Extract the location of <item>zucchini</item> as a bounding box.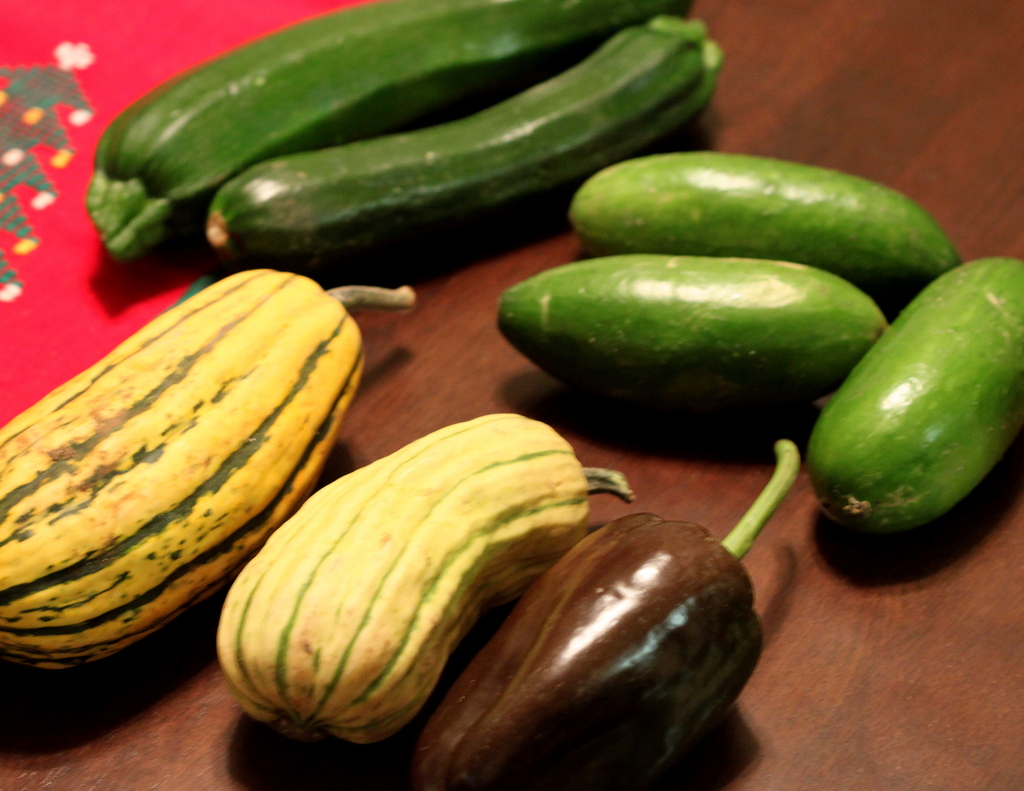
(x1=804, y1=251, x2=1023, y2=541).
